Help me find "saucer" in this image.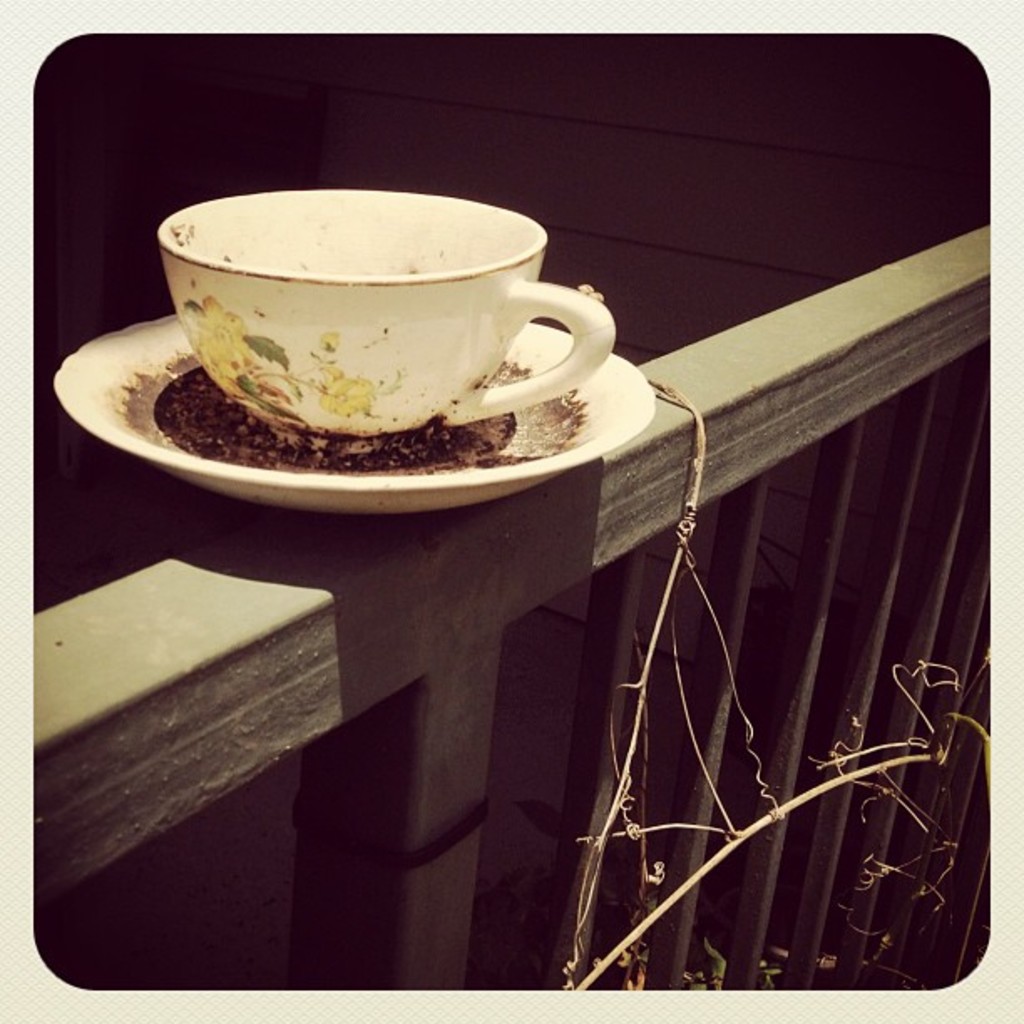
Found it: <bbox>54, 306, 651, 517</bbox>.
